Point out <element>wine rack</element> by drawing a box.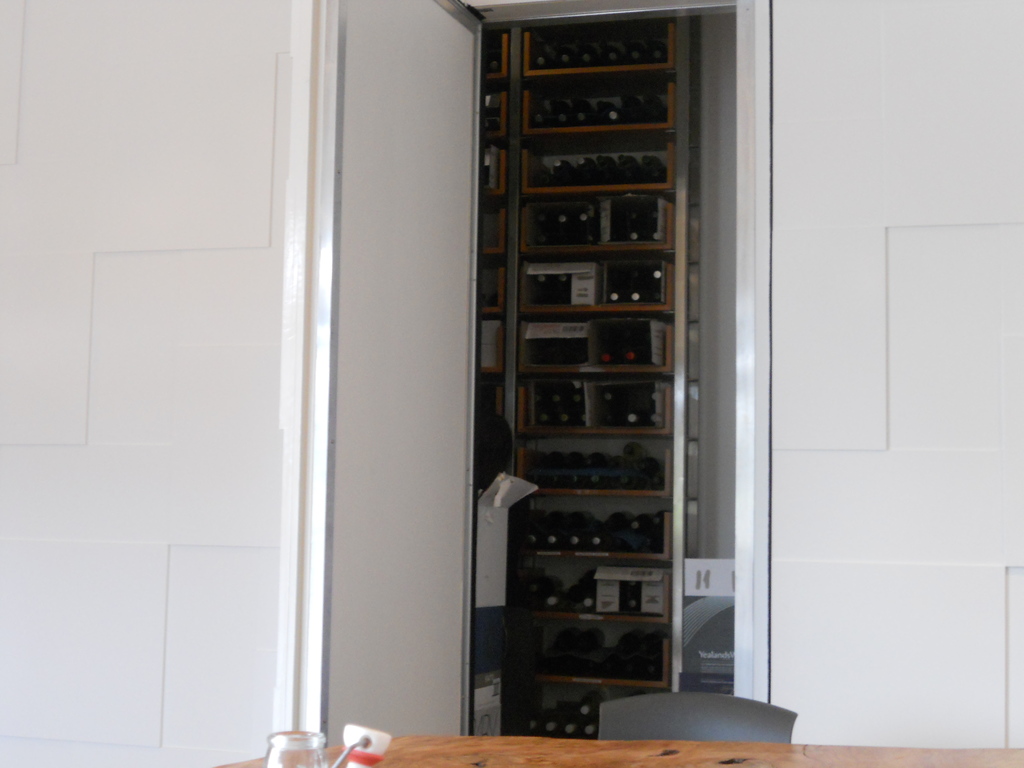
x1=519, y1=191, x2=678, y2=255.
